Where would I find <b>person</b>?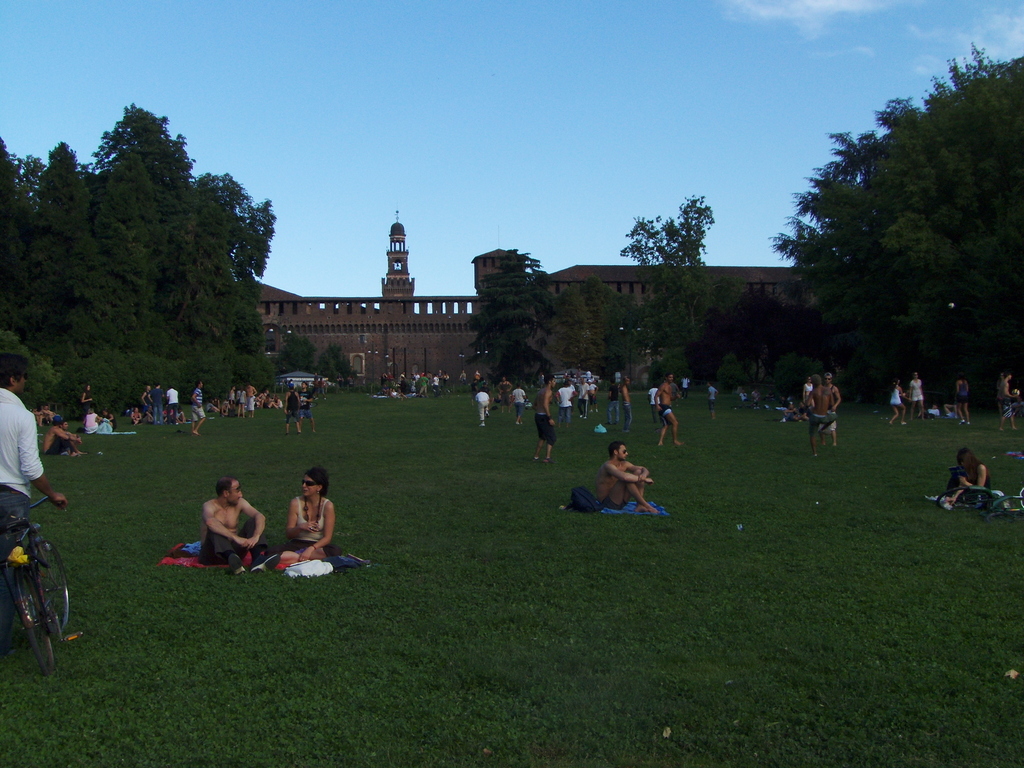
At BBox(513, 383, 531, 422).
